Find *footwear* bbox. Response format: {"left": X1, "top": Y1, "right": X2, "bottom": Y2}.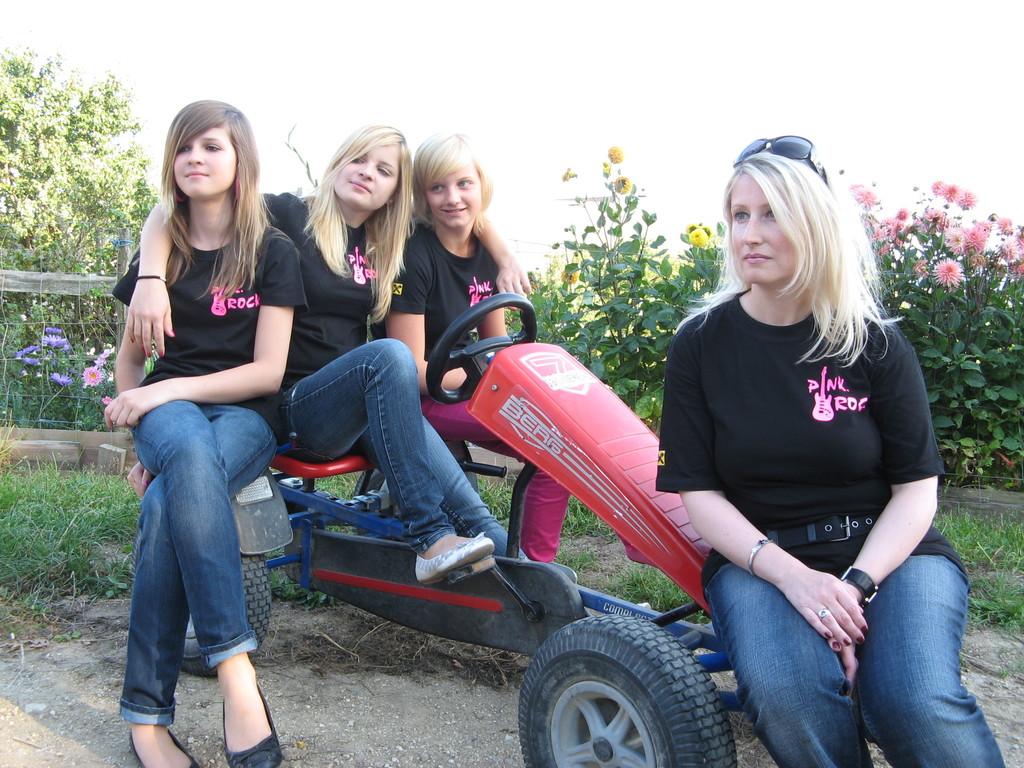
{"left": 413, "top": 538, "right": 494, "bottom": 585}.
